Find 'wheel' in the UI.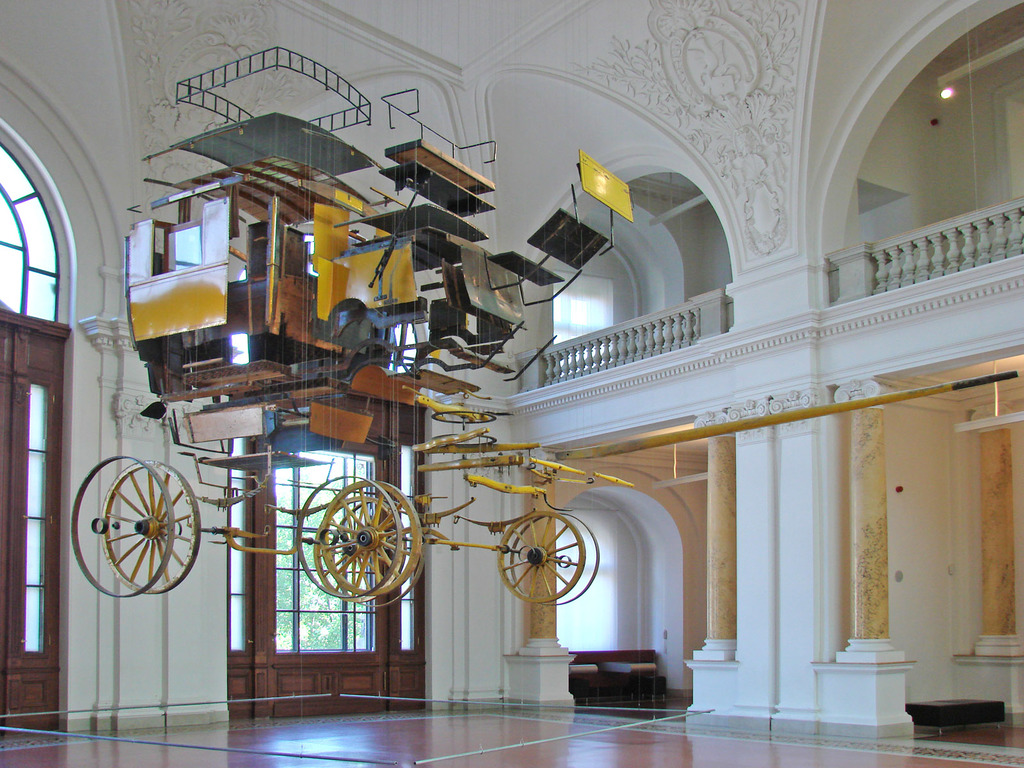
UI element at pyautogui.locateOnScreen(510, 511, 600, 604).
